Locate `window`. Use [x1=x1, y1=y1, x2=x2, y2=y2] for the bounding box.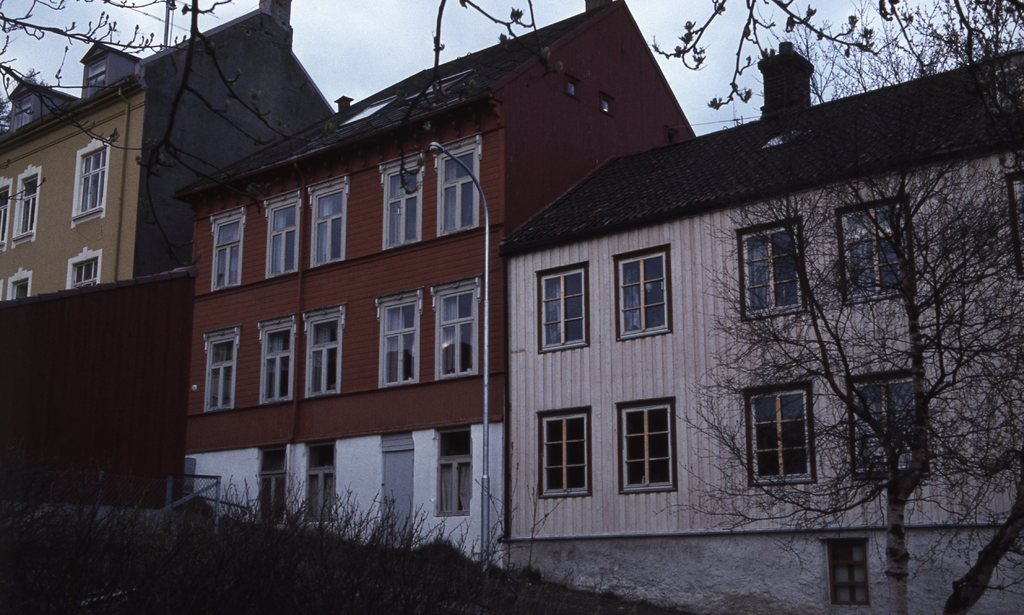
[x1=378, y1=159, x2=420, y2=248].
